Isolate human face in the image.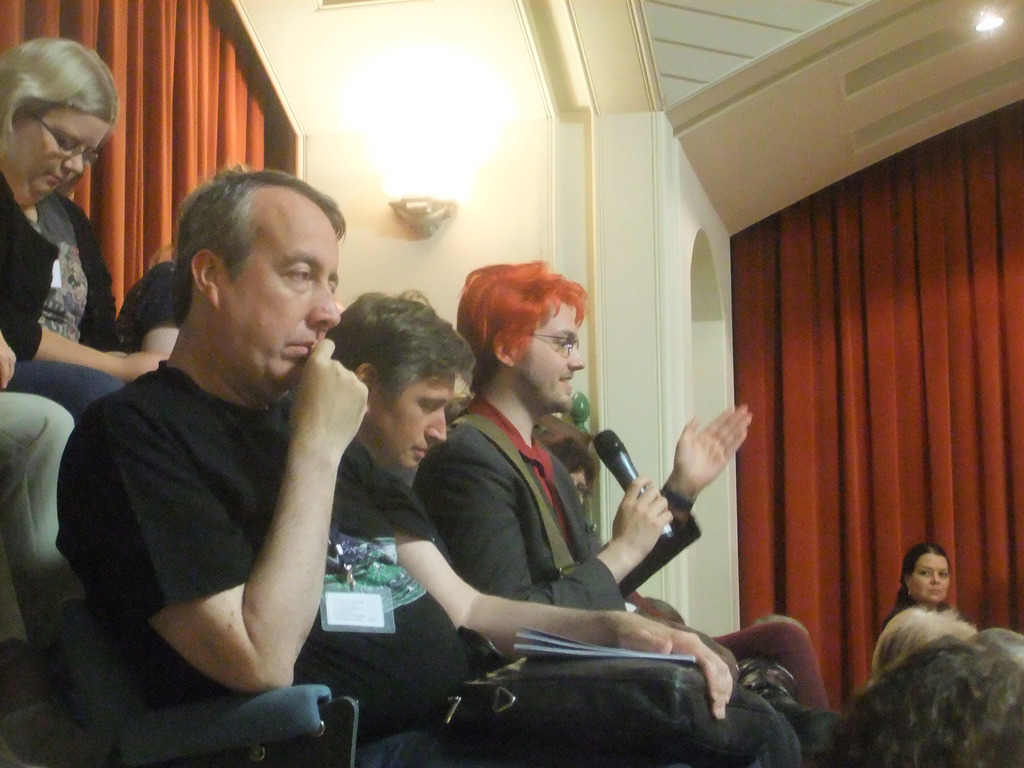
Isolated region: 362, 358, 459, 475.
